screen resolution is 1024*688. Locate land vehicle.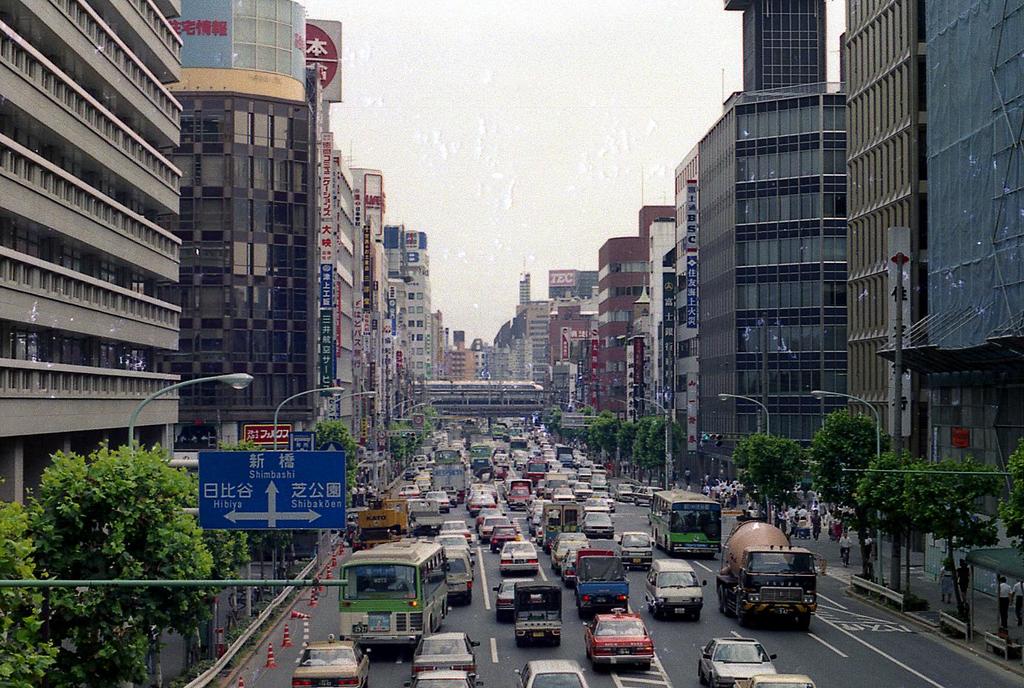
pyautogui.locateOnScreen(549, 531, 591, 551).
